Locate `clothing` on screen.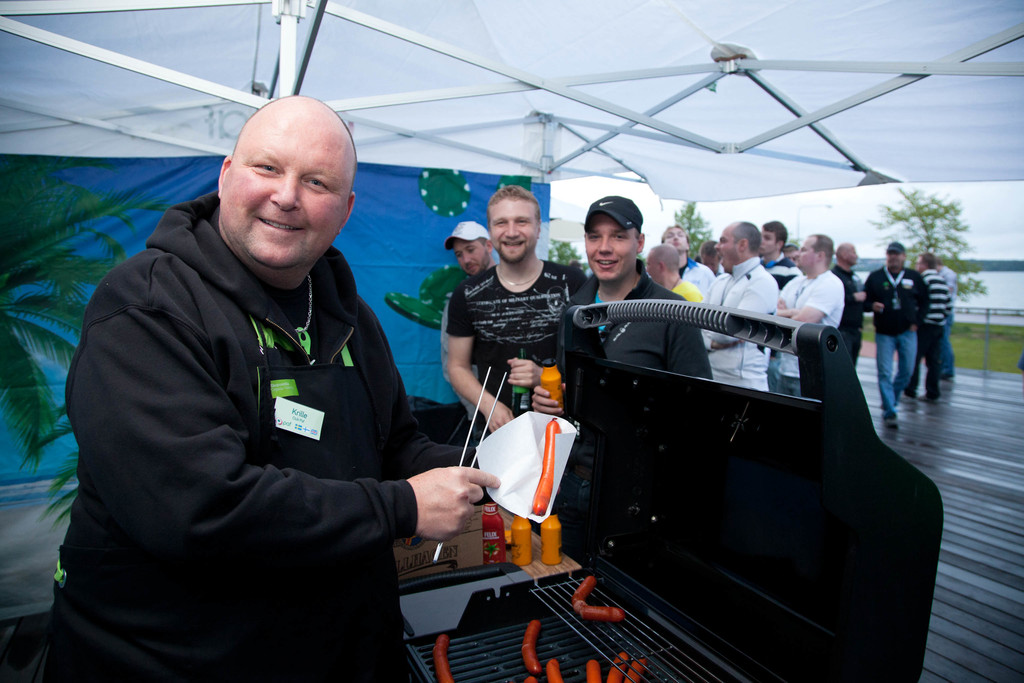
On screen at x1=58, y1=185, x2=484, y2=682.
